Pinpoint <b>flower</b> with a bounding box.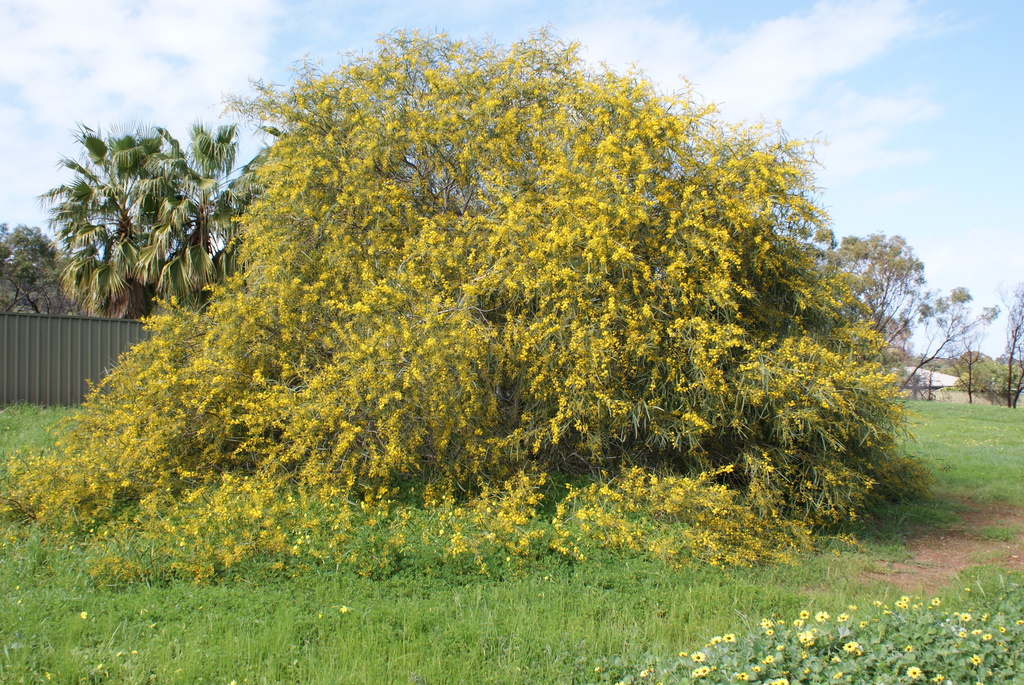
left=225, top=678, right=236, bottom=684.
